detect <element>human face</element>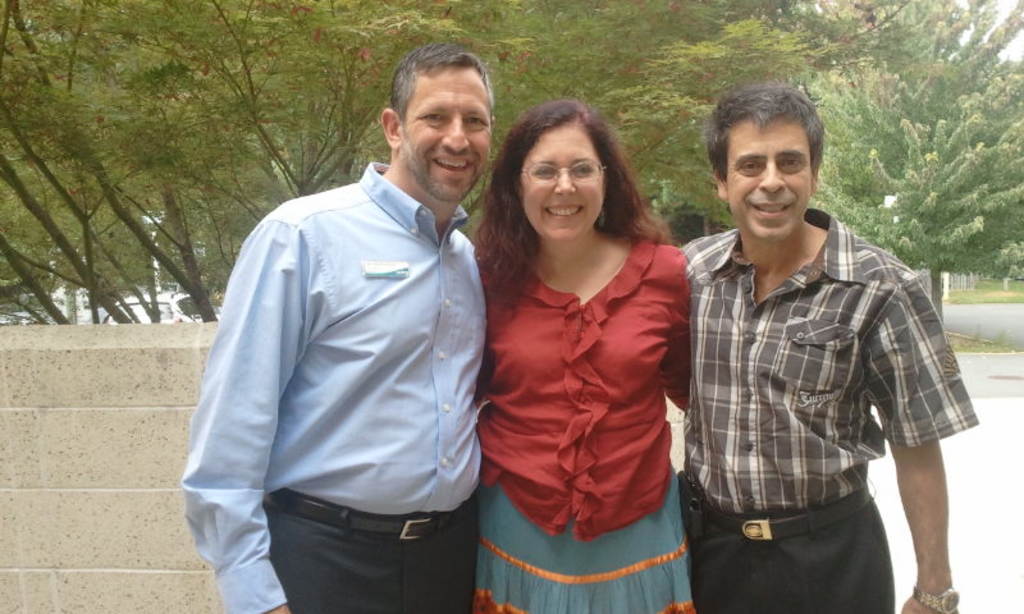
bbox=(730, 124, 819, 244)
